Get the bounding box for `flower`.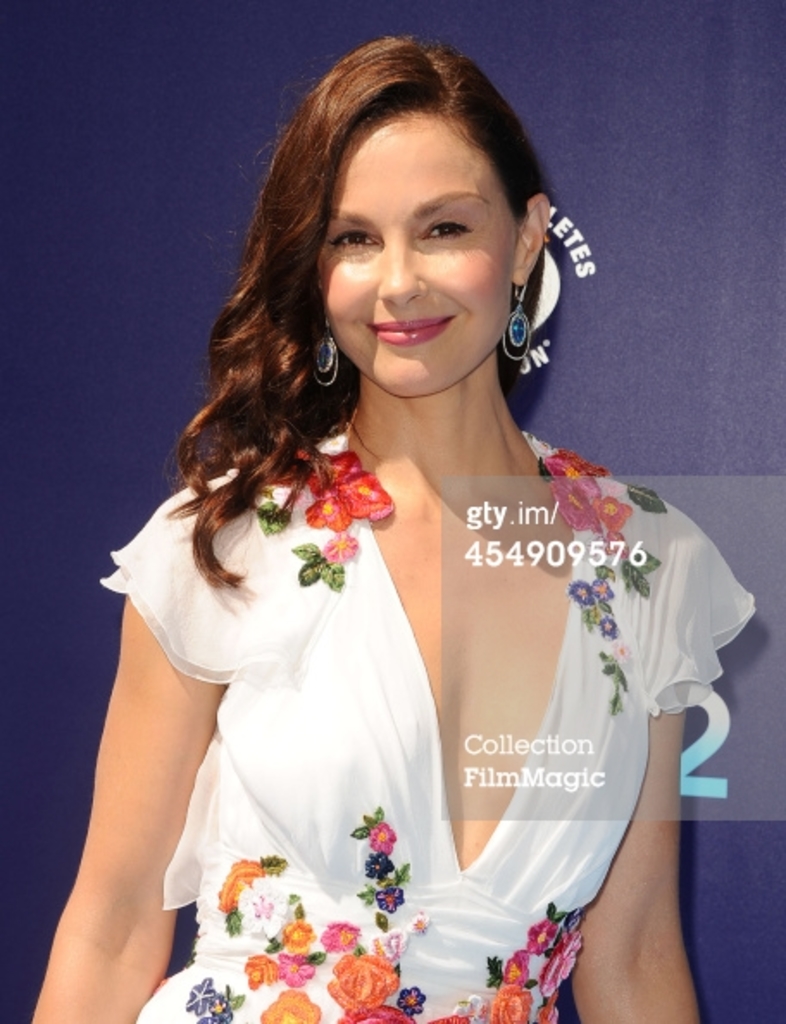
locate(296, 445, 398, 531).
